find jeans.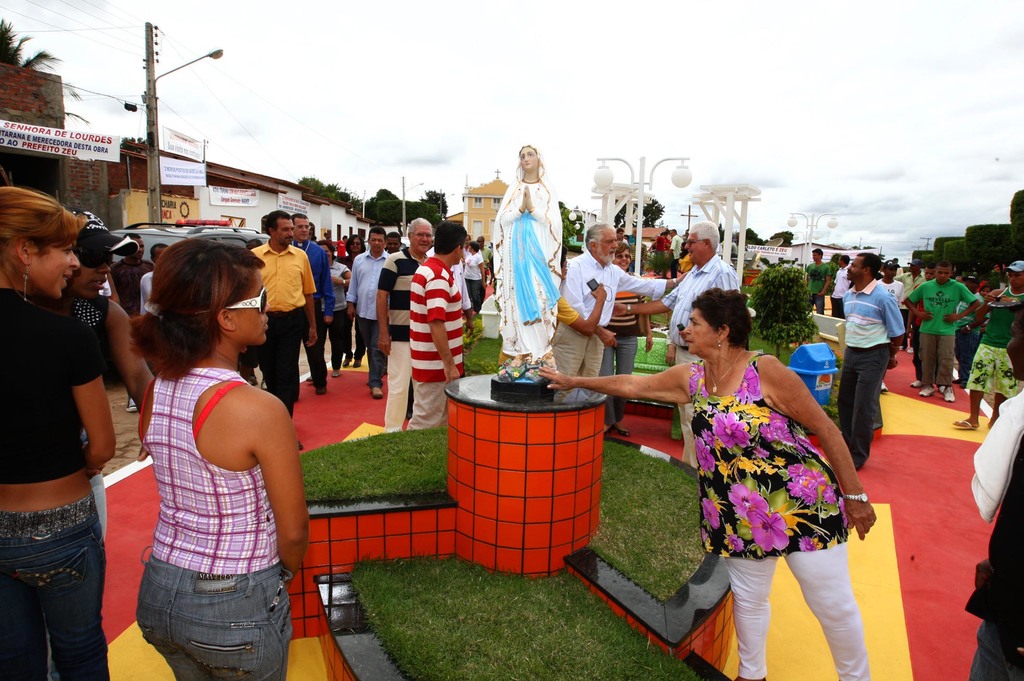
(left=10, top=502, right=104, bottom=680).
